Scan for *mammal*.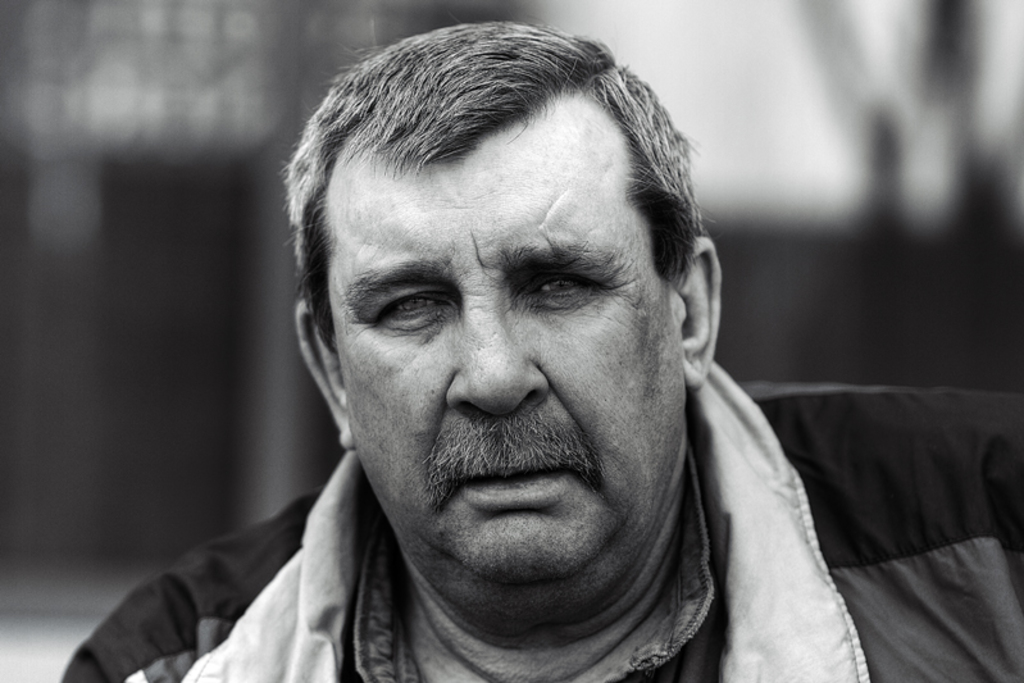
Scan result: region(56, 21, 1023, 682).
